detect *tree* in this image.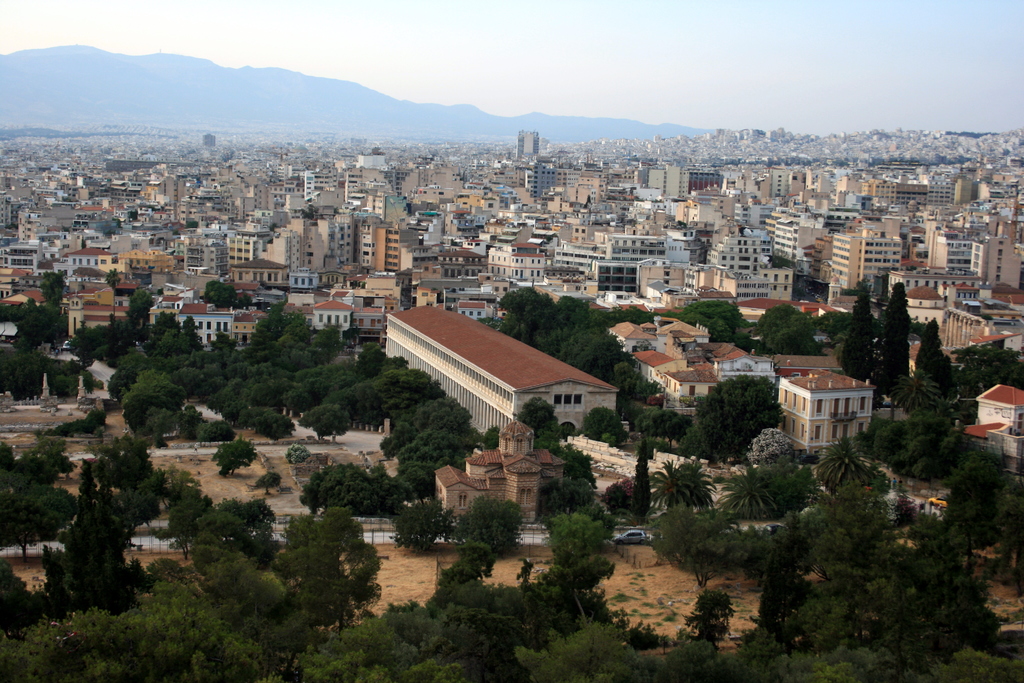
Detection: [left=218, top=494, right=280, bottom=545].
